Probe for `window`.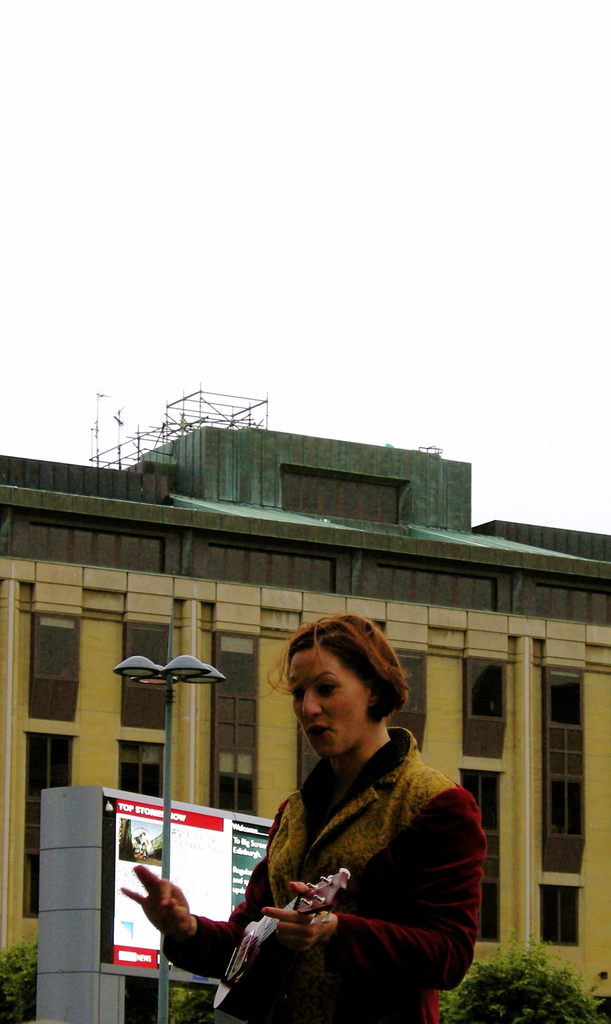
Probe result: locate(17, 731, 74, 918).
